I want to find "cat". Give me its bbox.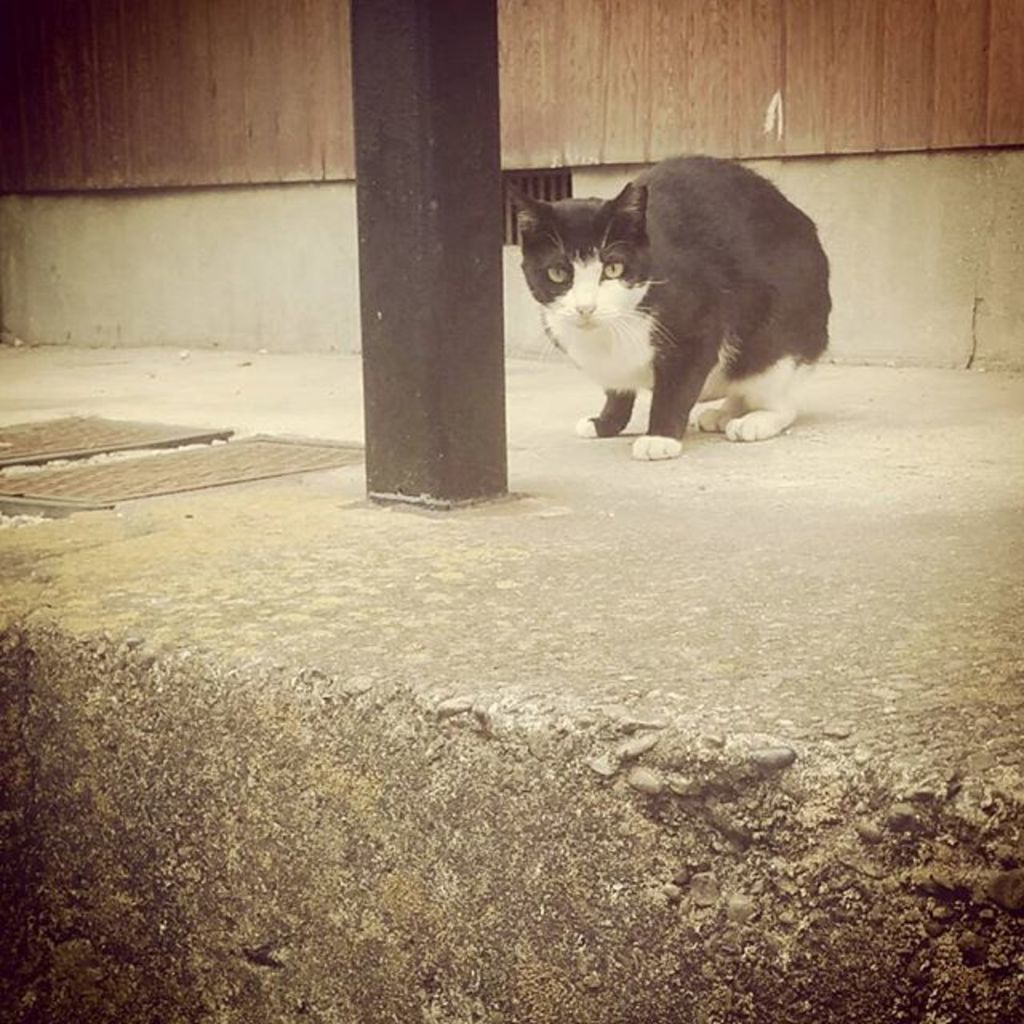
509/147/826/461.
